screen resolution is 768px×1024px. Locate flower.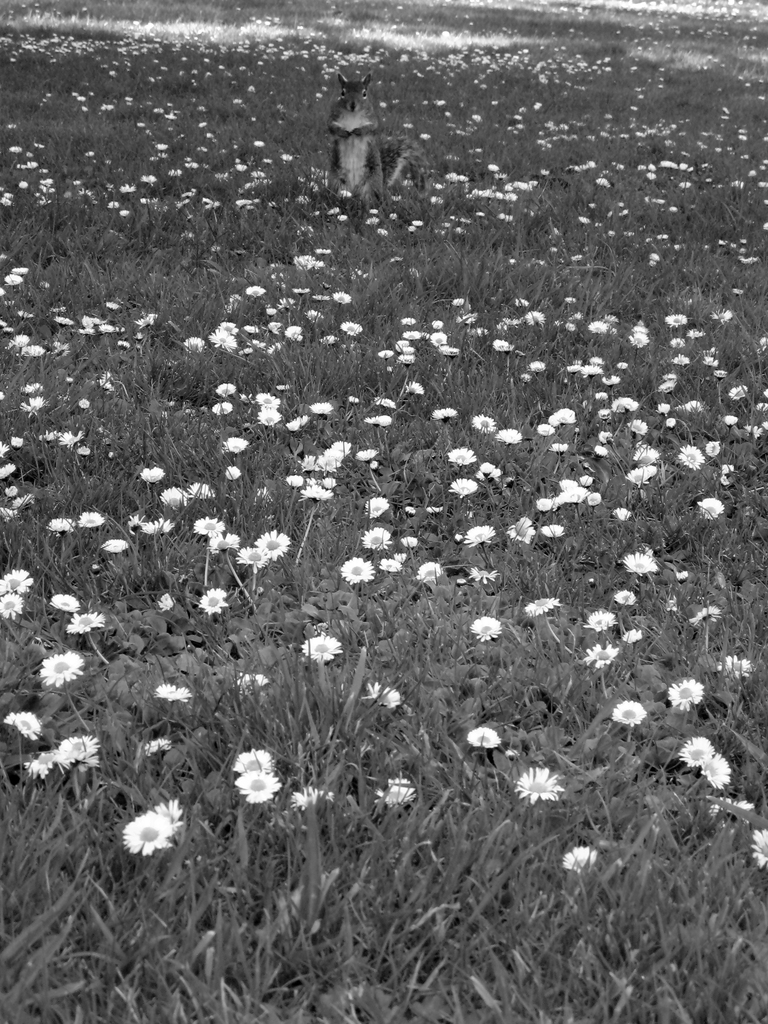
(left=564, top=841, right=597, bottom=874).
